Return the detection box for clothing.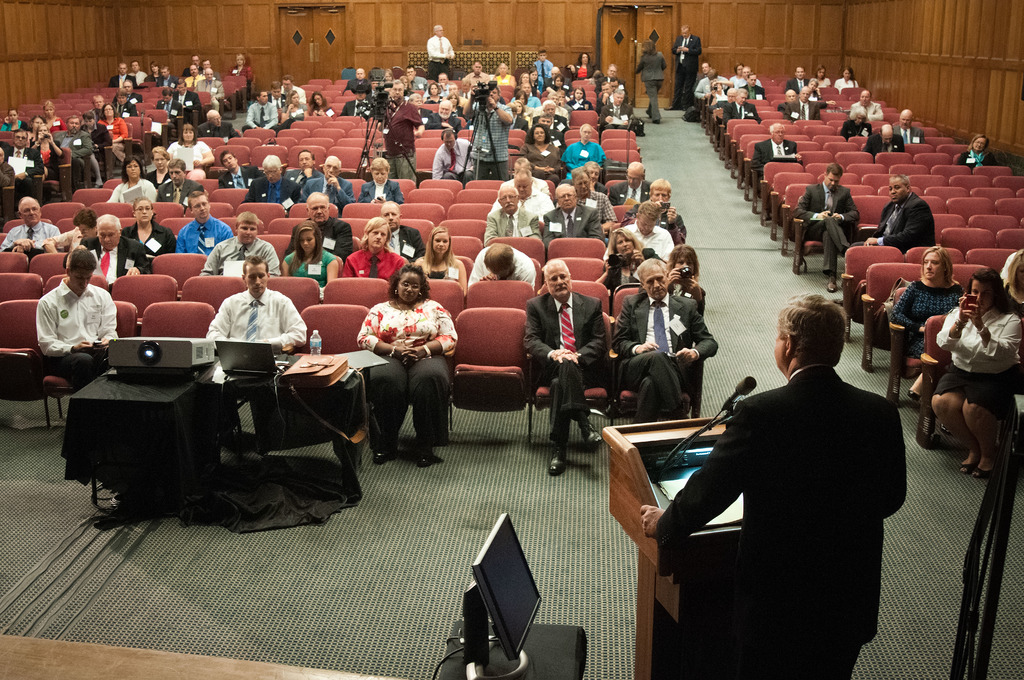
[534, 58, 554, 88].
